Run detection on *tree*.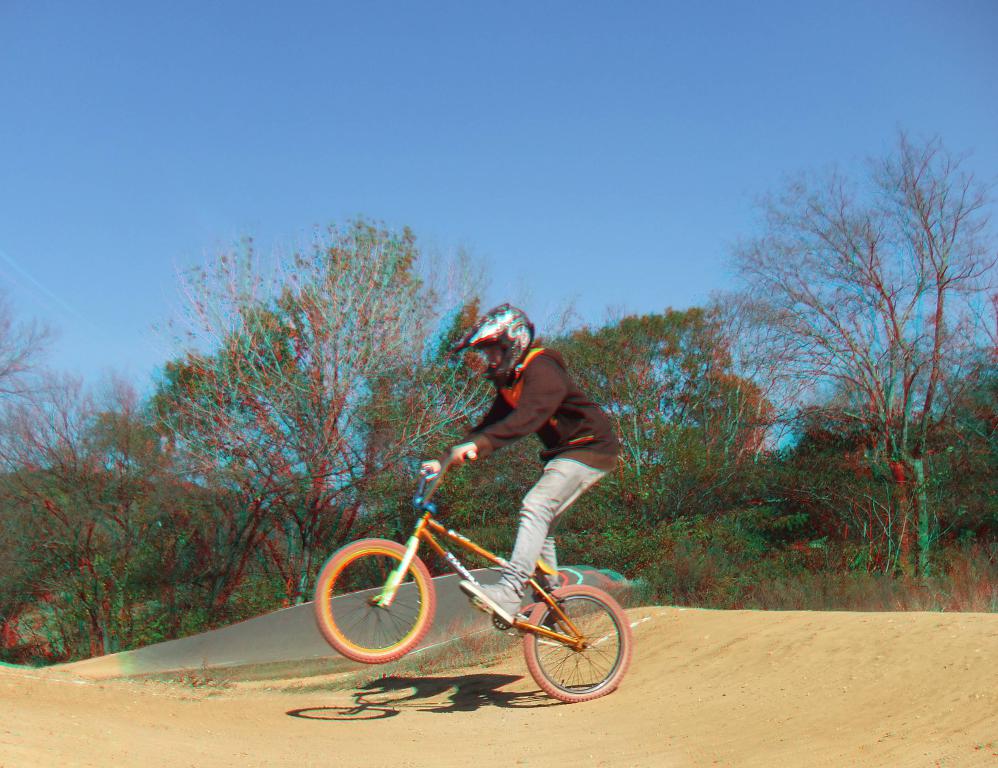
Result: 671, 101, 997, 577.
